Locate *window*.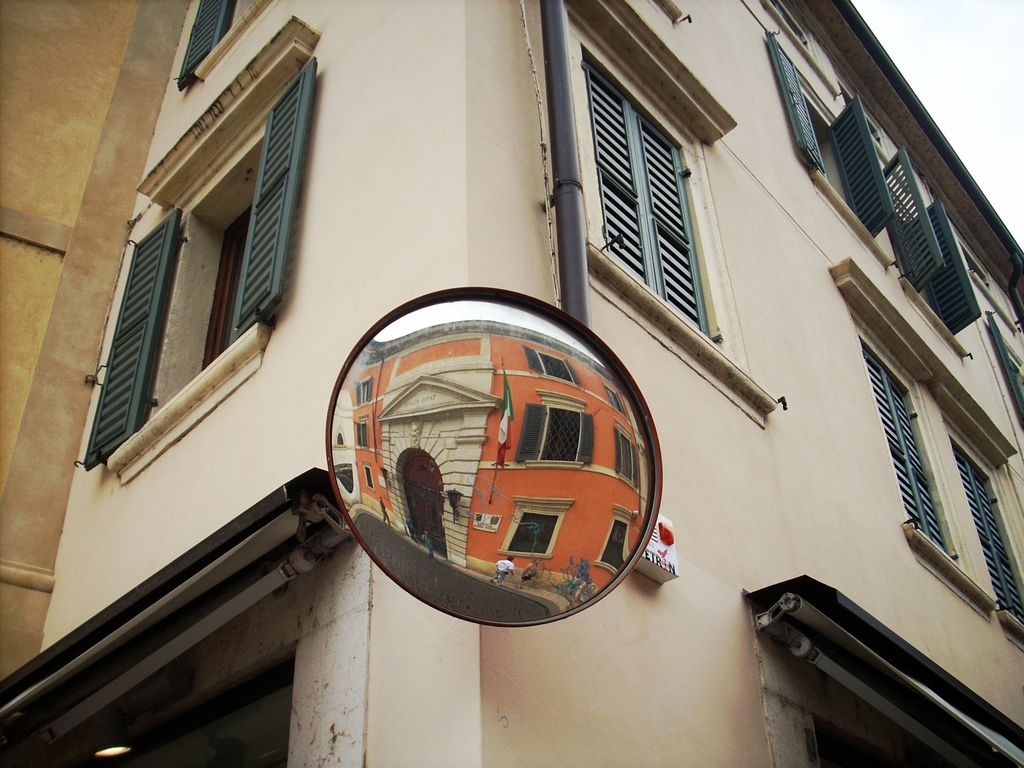
Bounding box: 82:48:300:470.
